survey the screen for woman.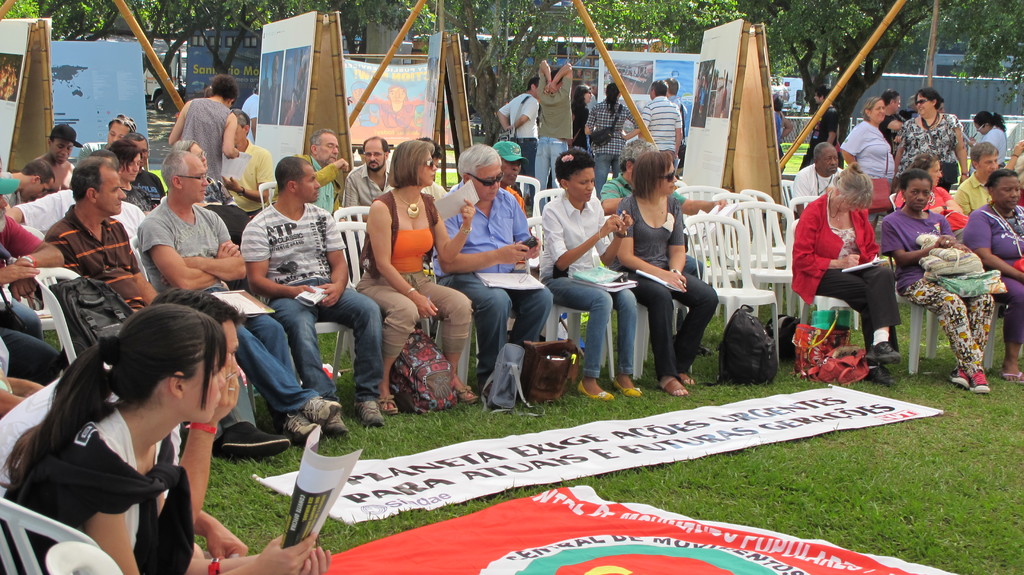
Survey found: [108, 140, 153, 217].
